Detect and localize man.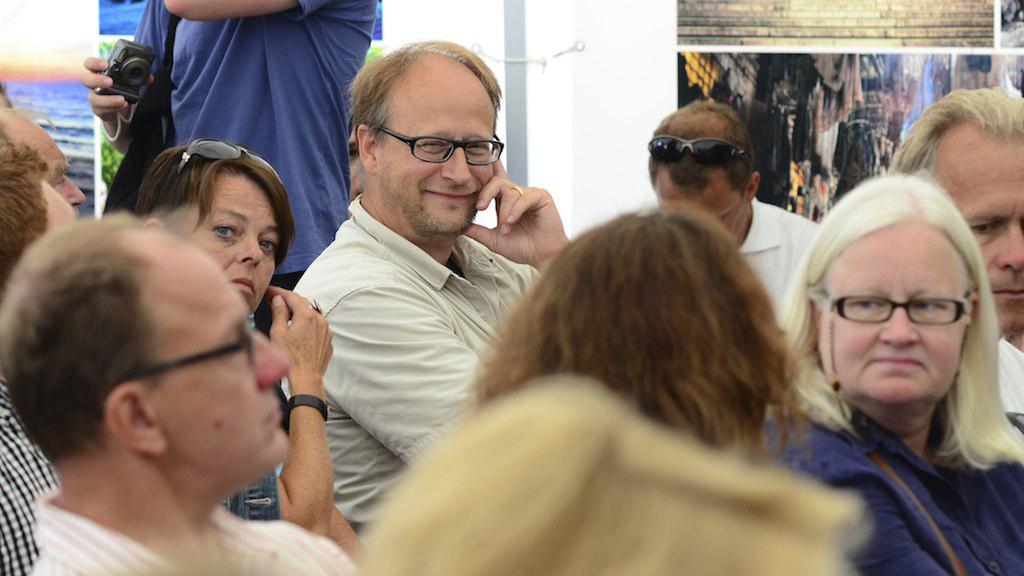
Localized at left=0, top=119, right=86, bottom=575.
